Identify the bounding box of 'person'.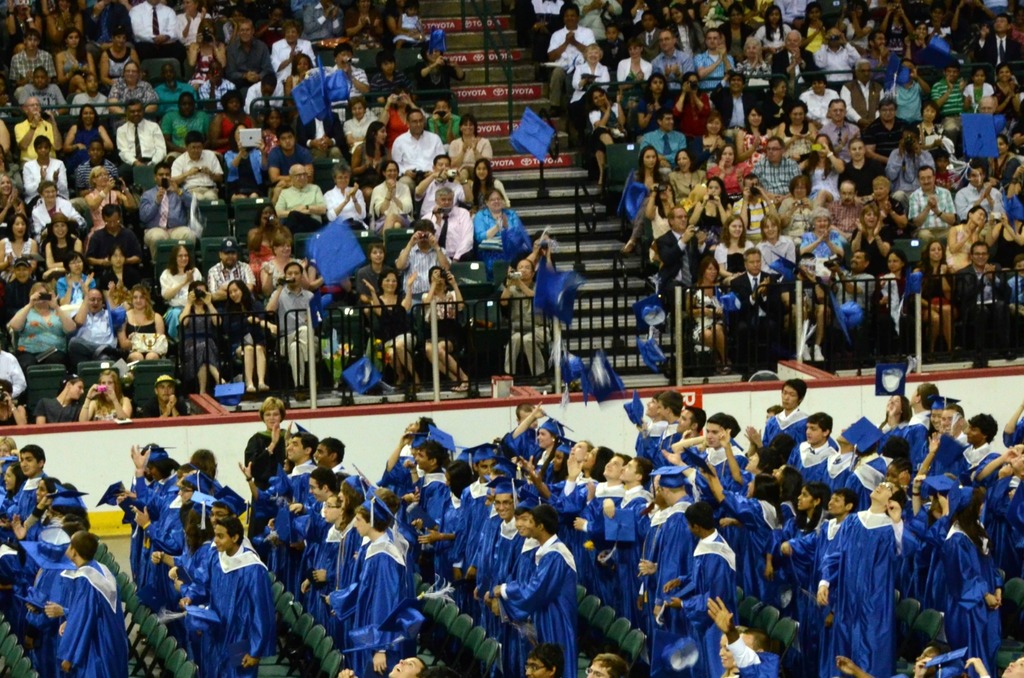
rect(776, 30, 820, 79).
